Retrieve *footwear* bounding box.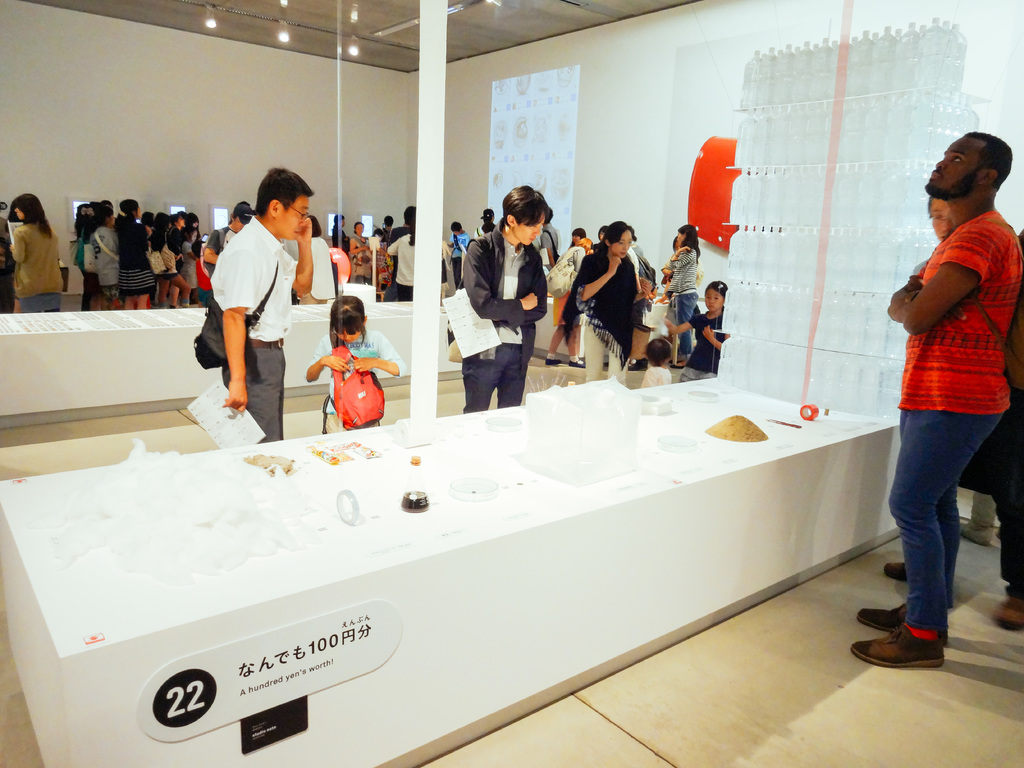
Bounding box: x1=849, y1=625, x2=955, y2=673.
